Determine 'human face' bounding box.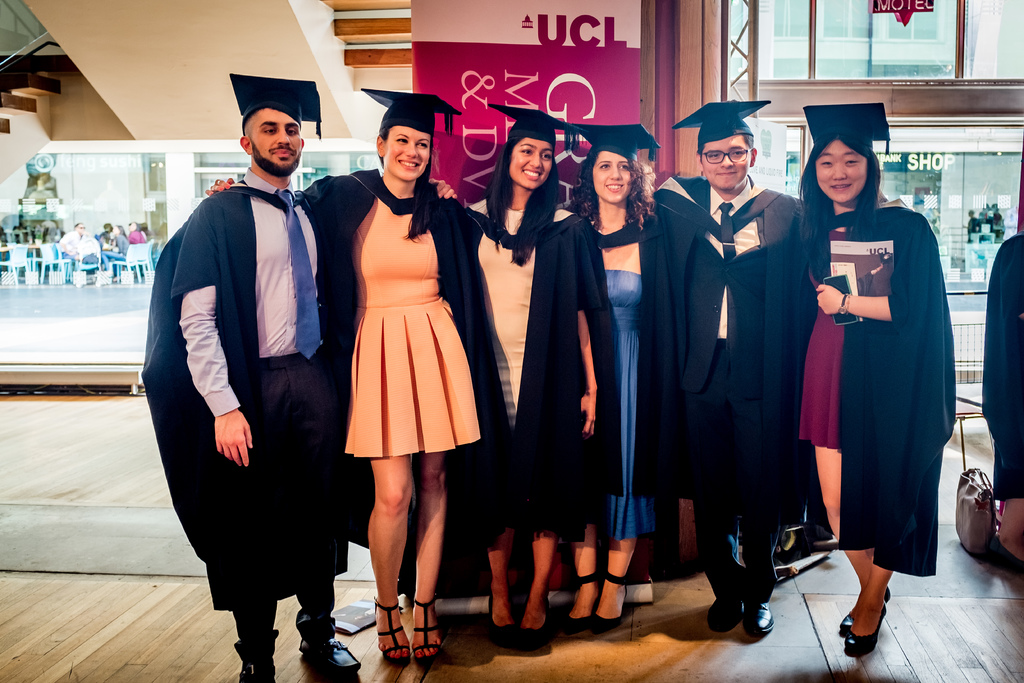
Determined: 815:140:868:203.
